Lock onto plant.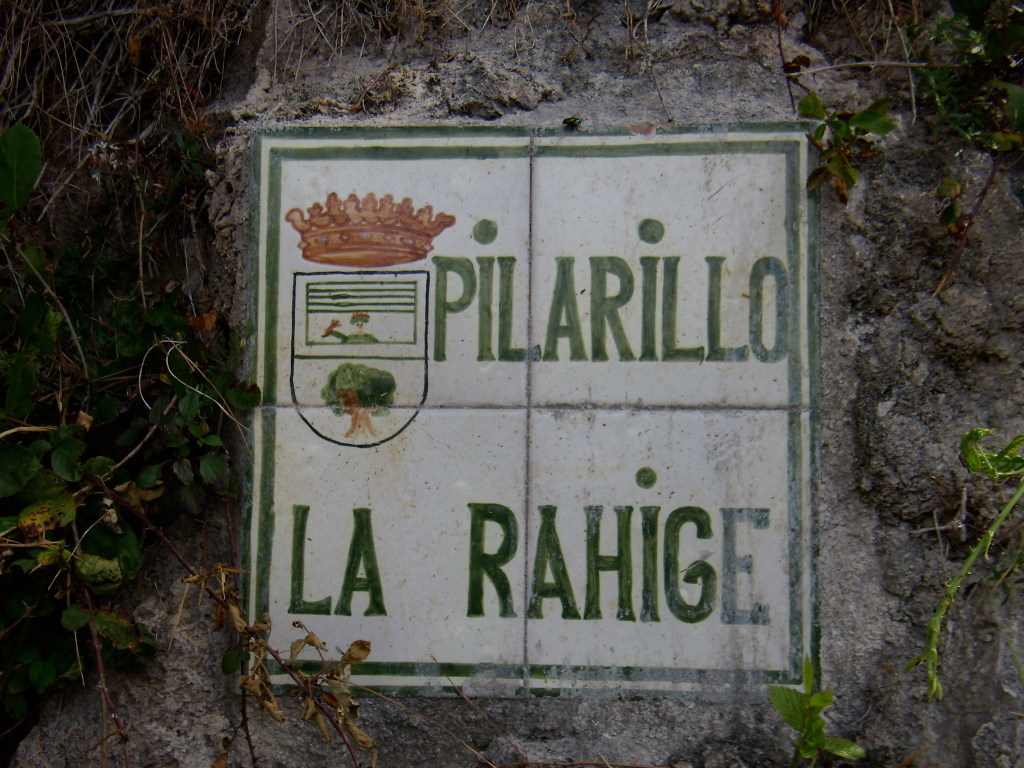
Locked: x1=17 y1=36 x2=257 y2=709.
